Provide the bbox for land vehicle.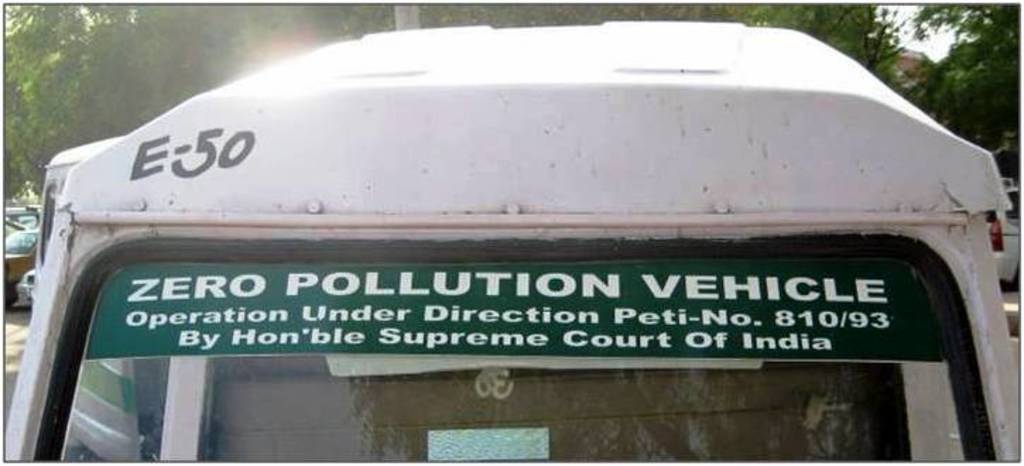
{"left": 987, "top": 208, "right": 1023, "bottom": 292}.
